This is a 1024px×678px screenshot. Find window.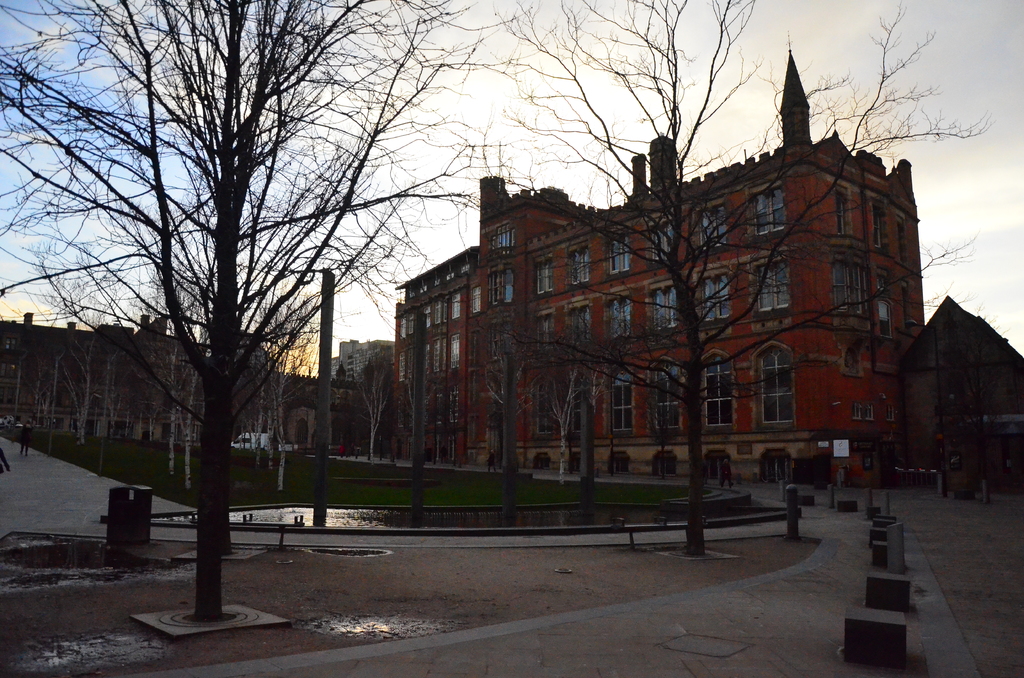
Bounding box: x1=408 y1=312 x2=413 y2=332.
